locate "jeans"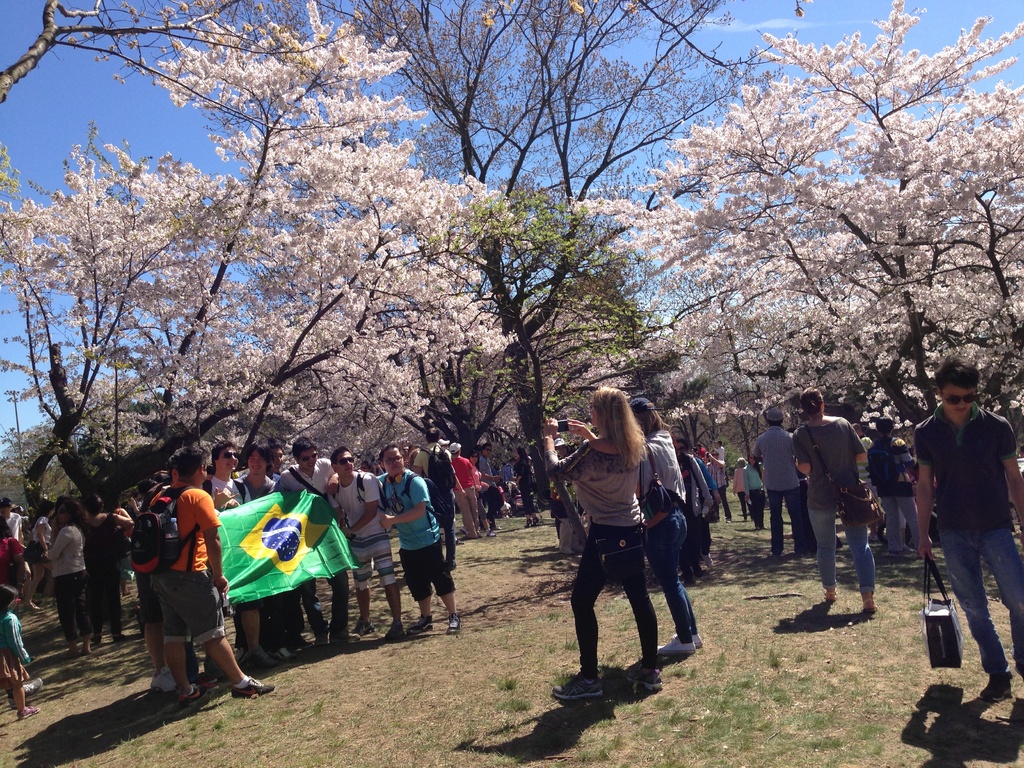
Rect(750, 488, 767, 529)
